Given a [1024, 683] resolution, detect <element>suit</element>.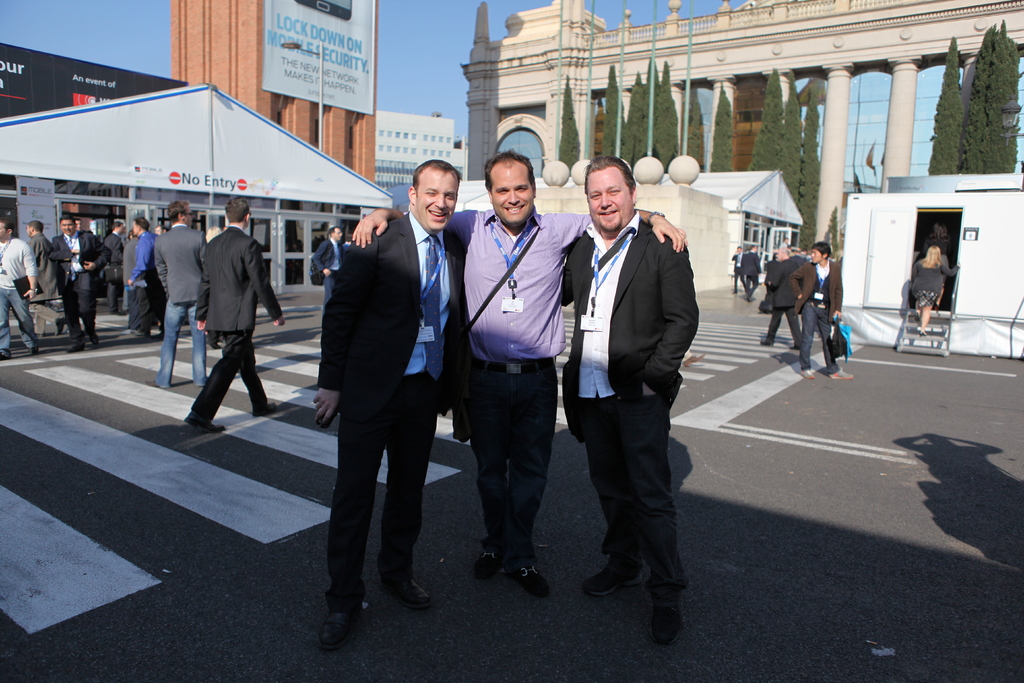
(560, 210, 700, 597).
